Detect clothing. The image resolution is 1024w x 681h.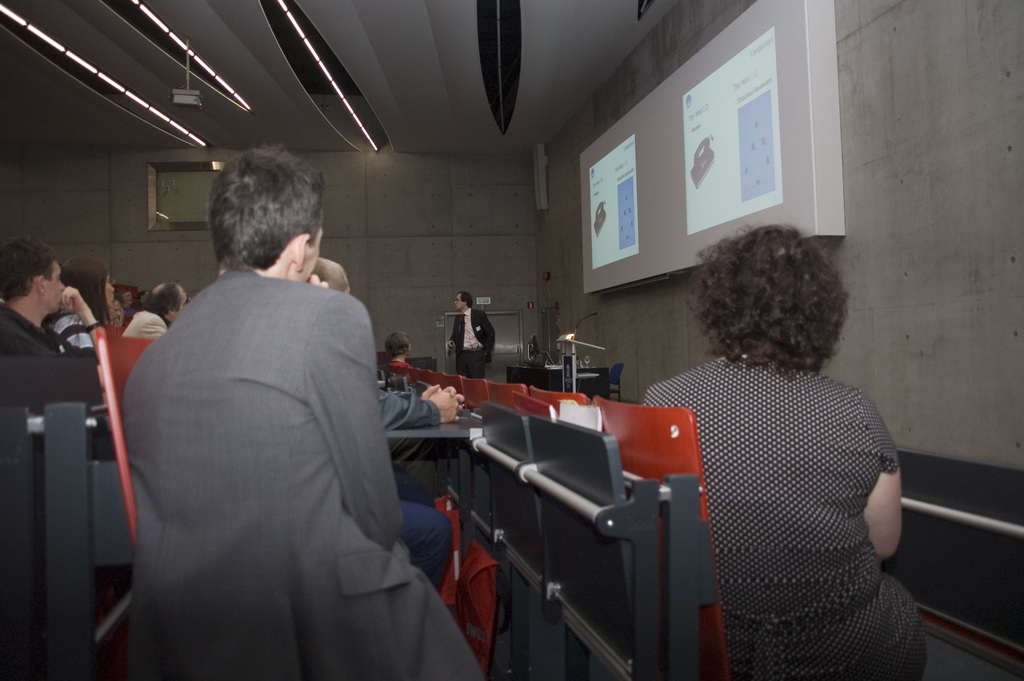
detection(378, 389, 451, 592).
